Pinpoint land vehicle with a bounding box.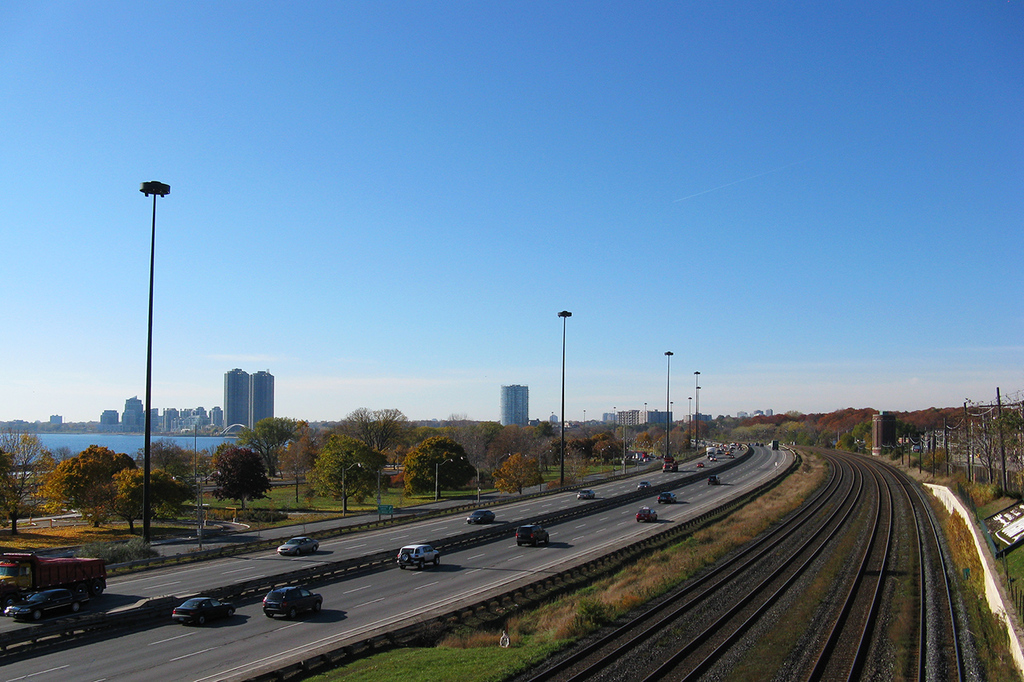
pyautogui.locateOnScreen(7, 590, 86, 620).
